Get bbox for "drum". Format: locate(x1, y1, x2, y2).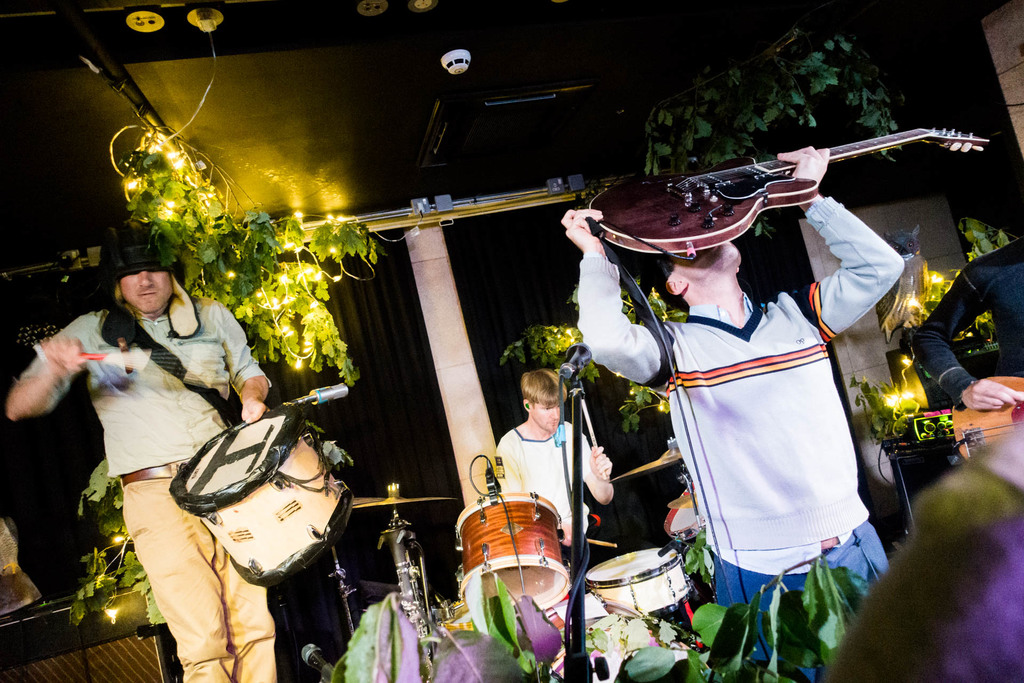
locate(168, 410, 351, 586).
